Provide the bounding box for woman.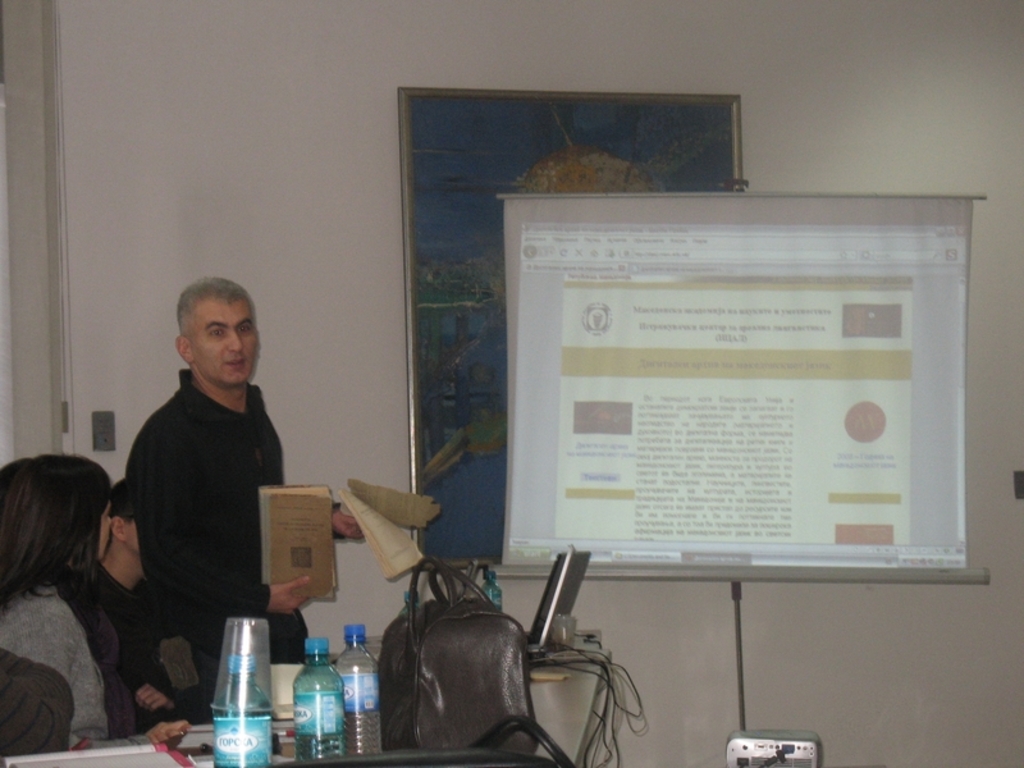
bbox=(0, 452, 147, 753).
